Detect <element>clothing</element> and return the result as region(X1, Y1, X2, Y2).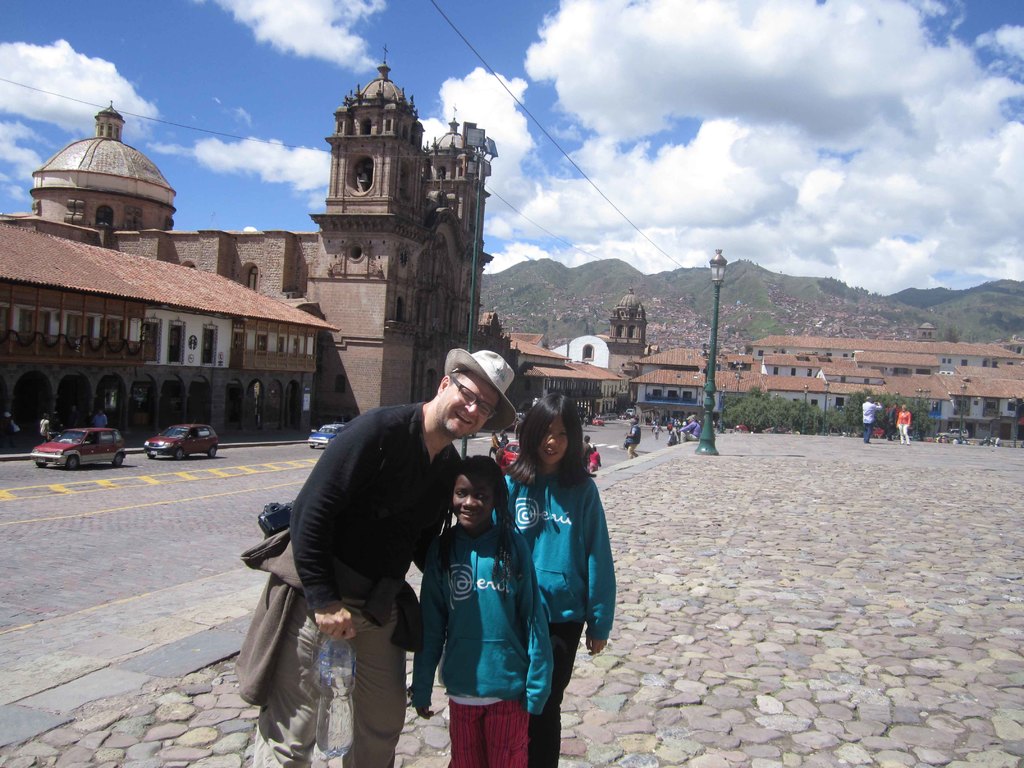
region(413, 516, 552, 767).
